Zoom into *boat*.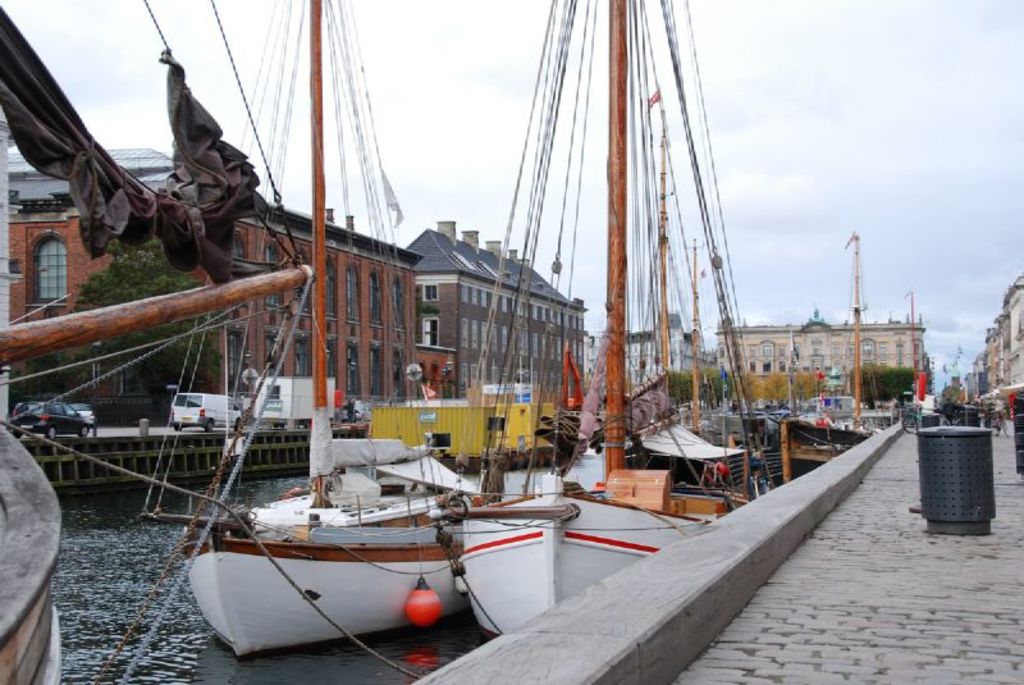
Zoom target: locate(778, 230, 897, 487).
